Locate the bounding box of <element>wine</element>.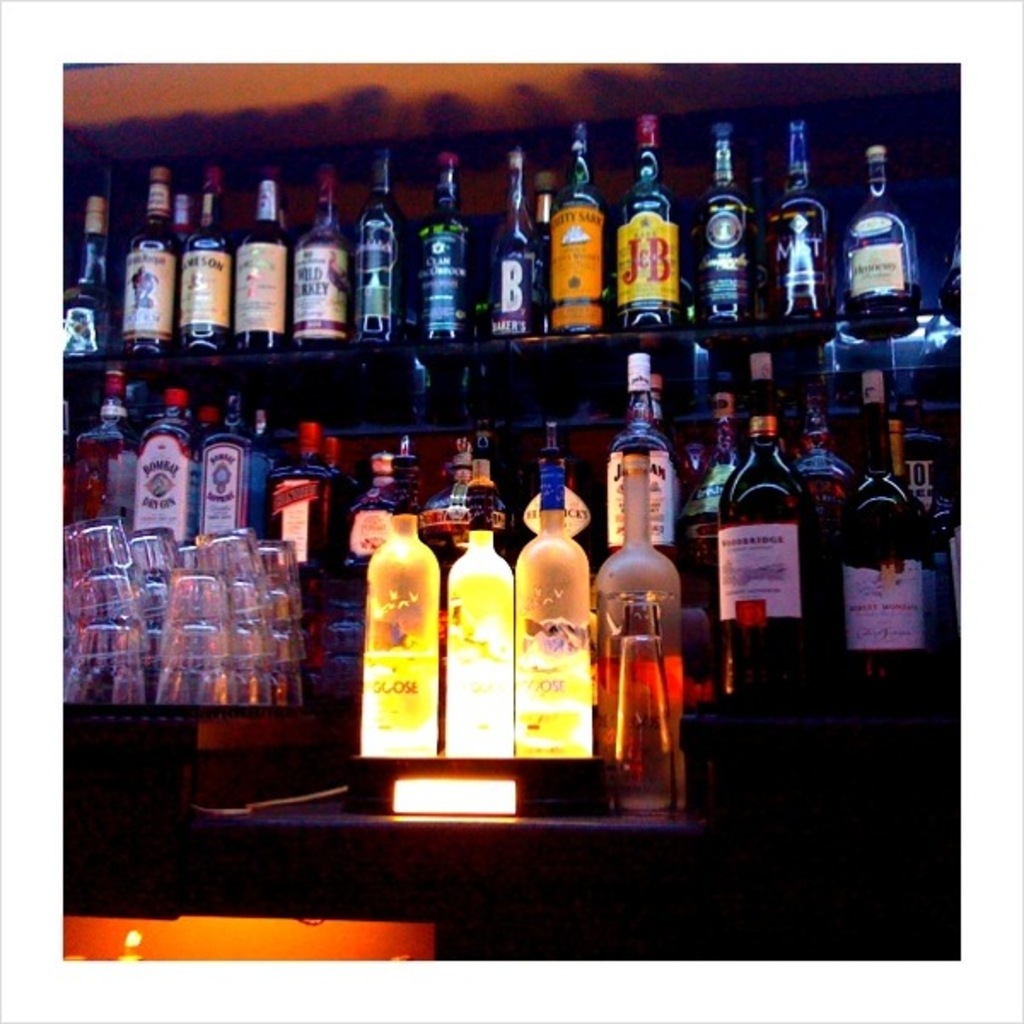
Bounding box: (599, 428, 693, 775).
